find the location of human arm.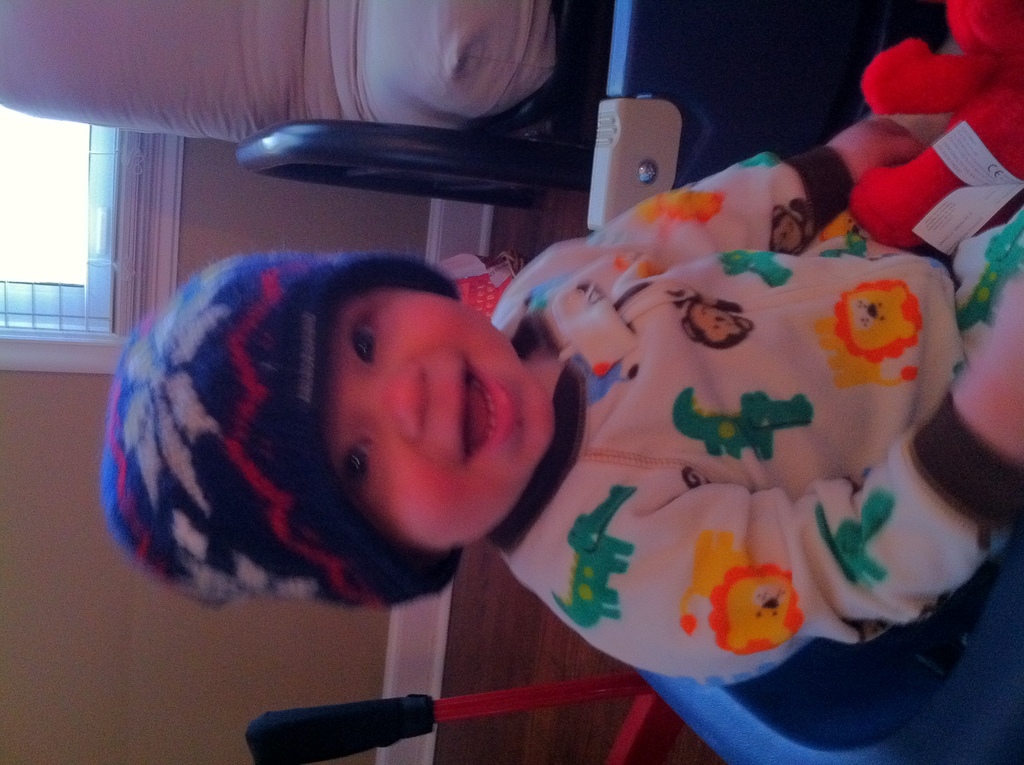
Location: 548, 265, 1023, 689.
